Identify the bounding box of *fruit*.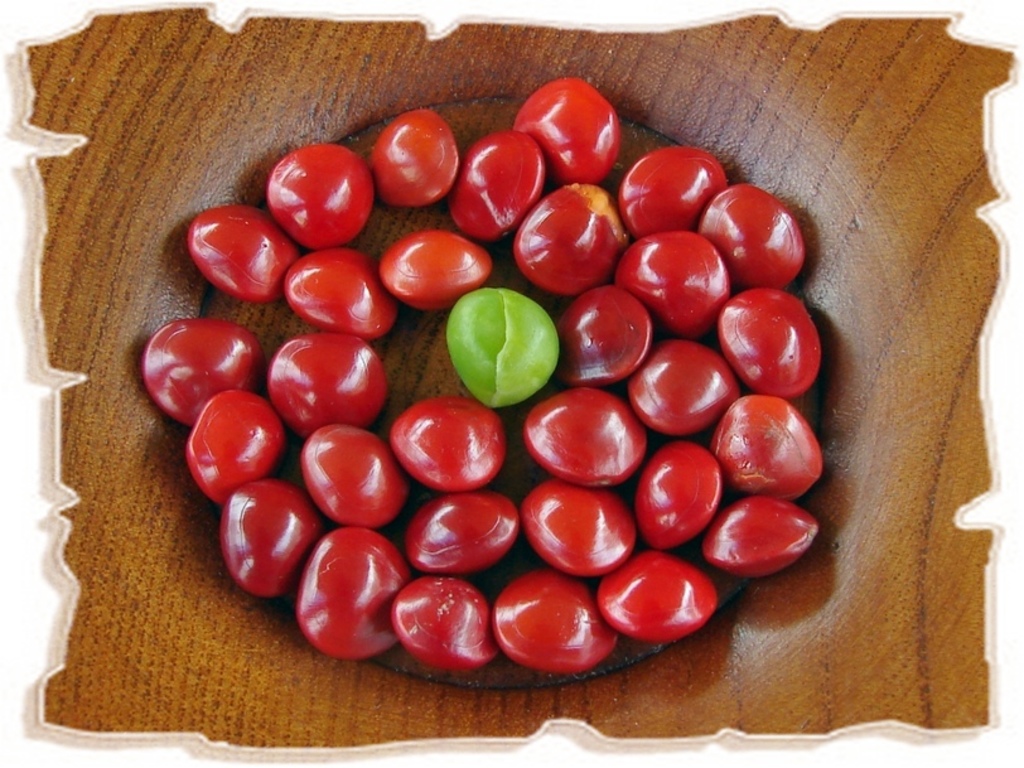
BBox(491, 574, 614, 673).
